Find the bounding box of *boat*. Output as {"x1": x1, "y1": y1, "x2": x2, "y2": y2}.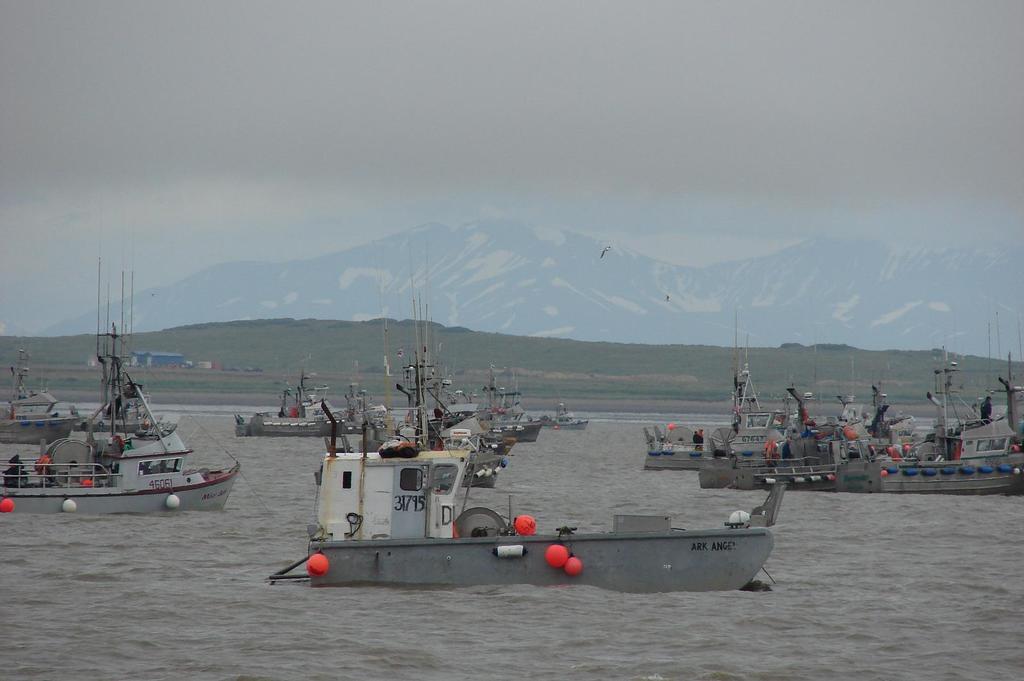
{"x1": 381, "y1": 277, "x2": 504, "y2": 492}.
